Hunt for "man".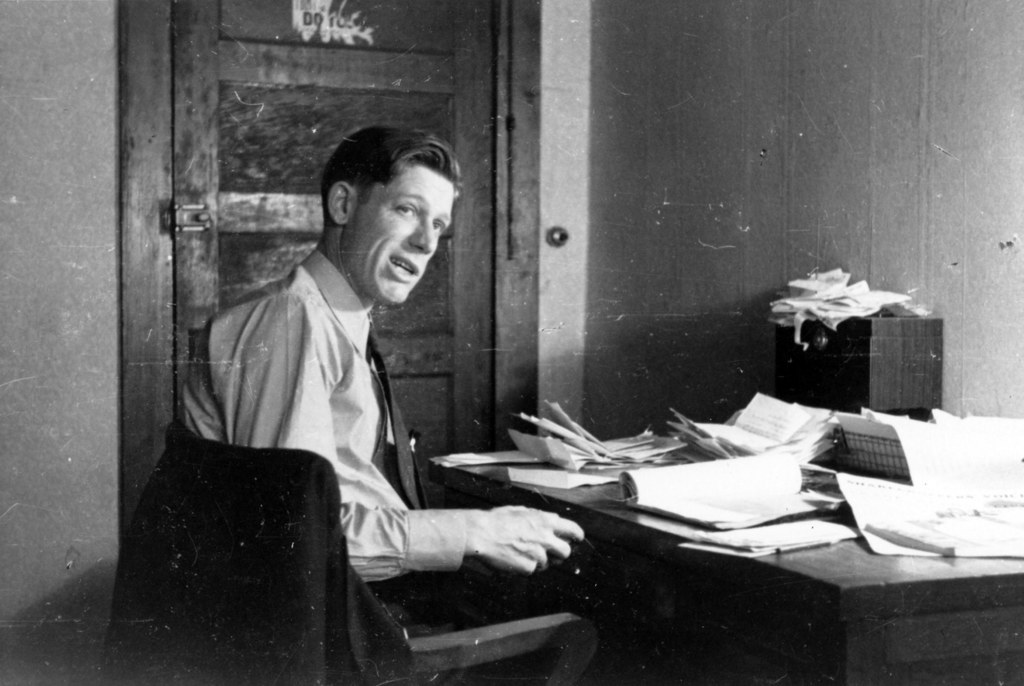
Hunted down at <region>179, 125, 600, 685</region>.
